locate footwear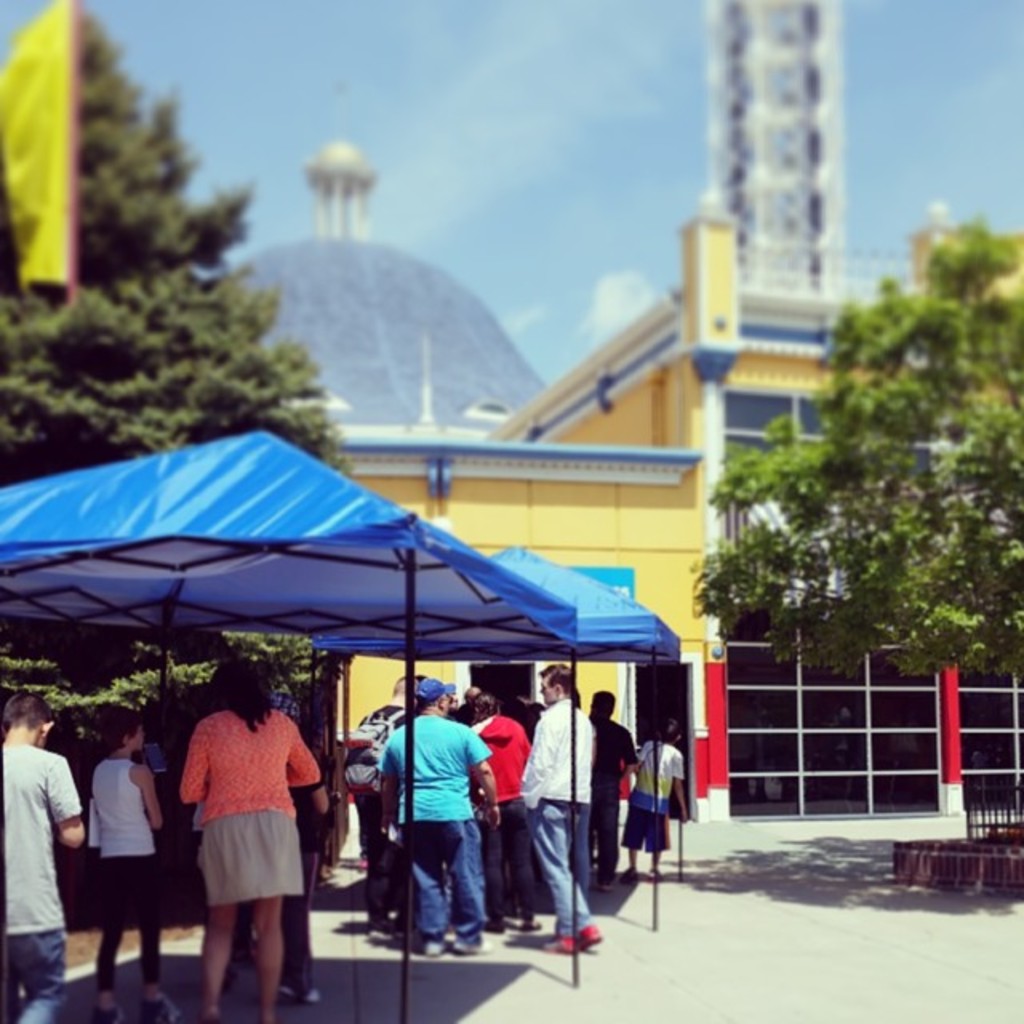
BBox(418, 933, 448, 958)
